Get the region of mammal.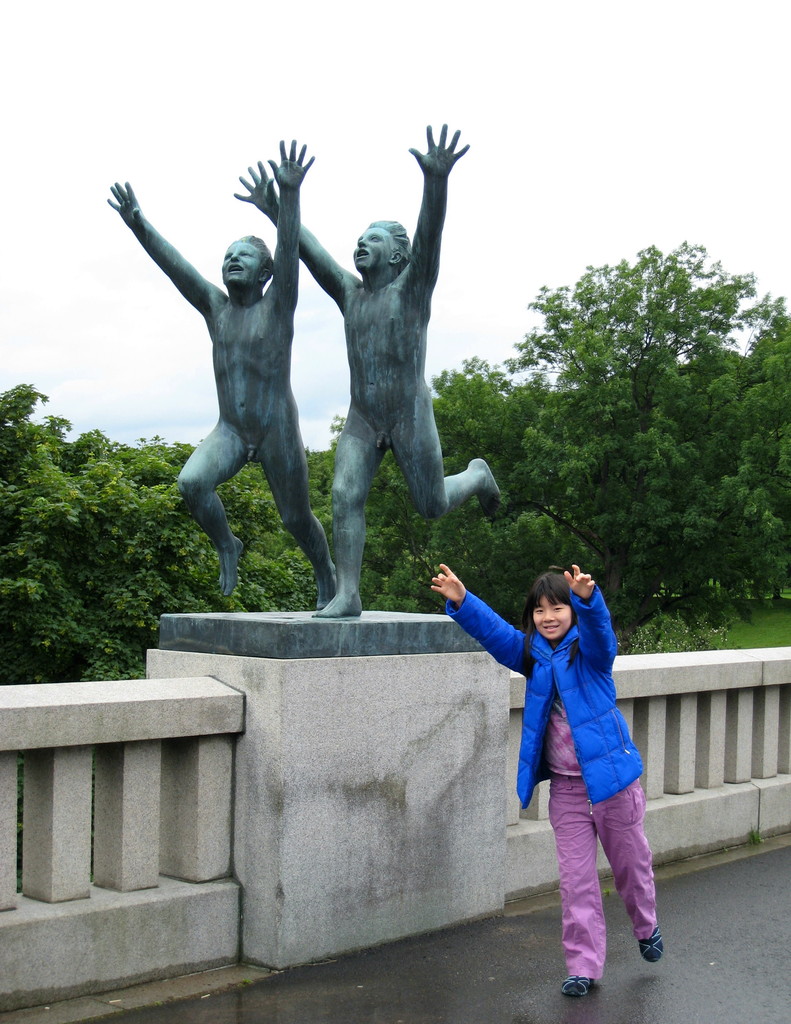
104, 140, 316, 600.
